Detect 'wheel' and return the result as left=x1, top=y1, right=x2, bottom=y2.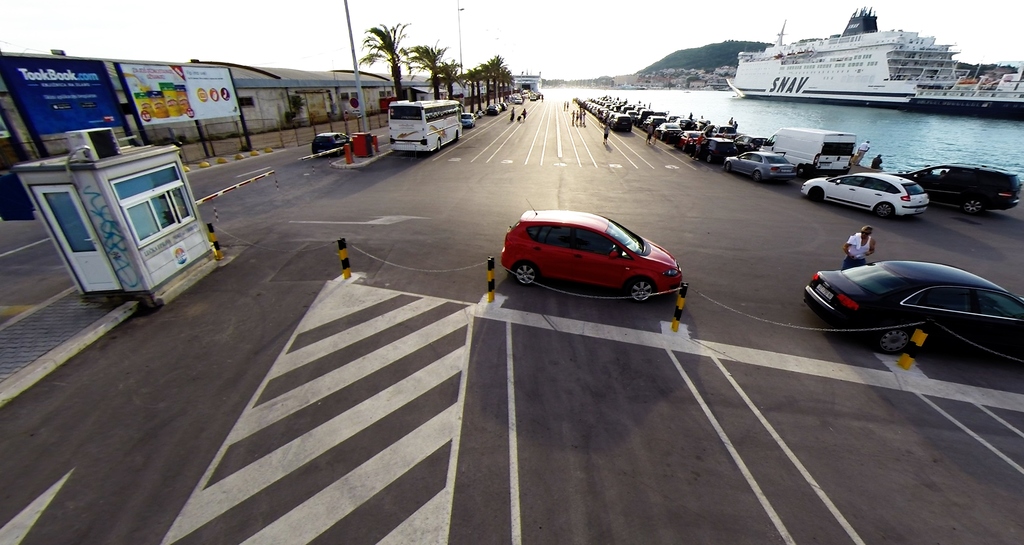
left=631, top=280, right=655, bottom=301.
